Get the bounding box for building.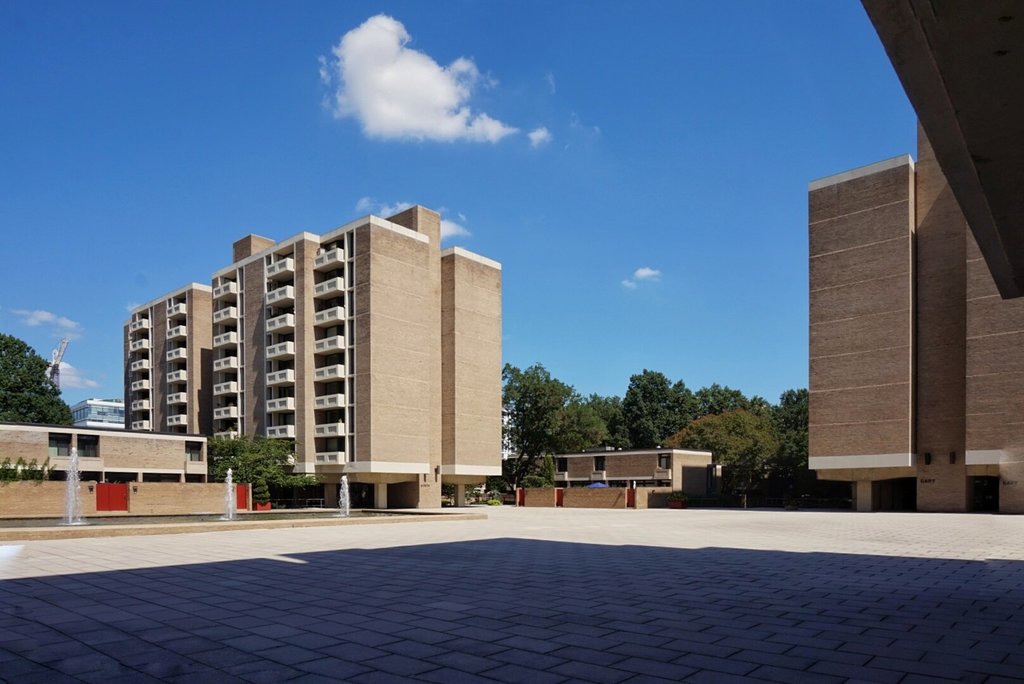
(x1=488, y1=447, x2=731, y2=510).
